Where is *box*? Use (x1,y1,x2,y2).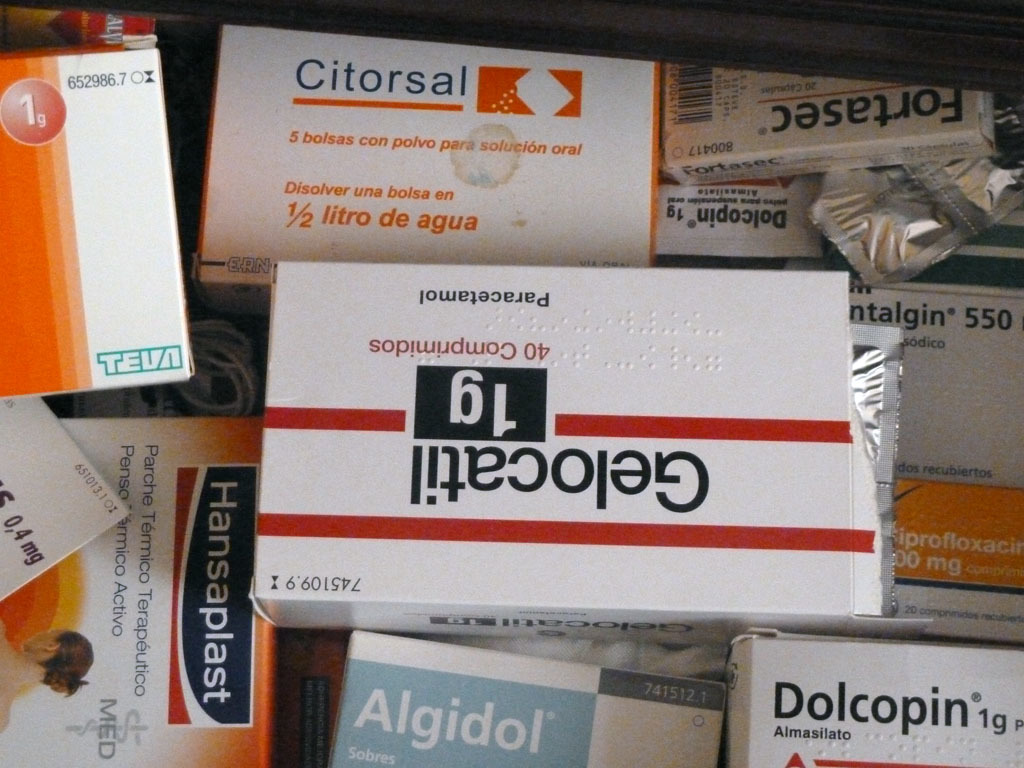
(200,15,663,291).
